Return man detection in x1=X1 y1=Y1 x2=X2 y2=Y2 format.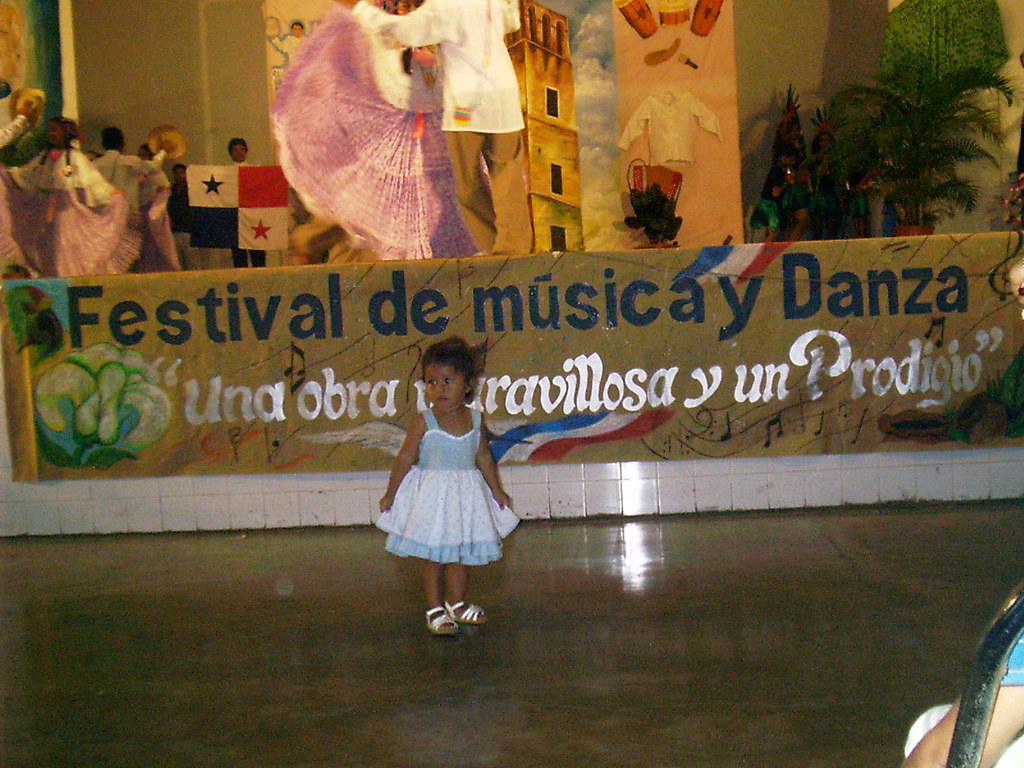
x1=266 y1=16 x2=321 y2=63.
